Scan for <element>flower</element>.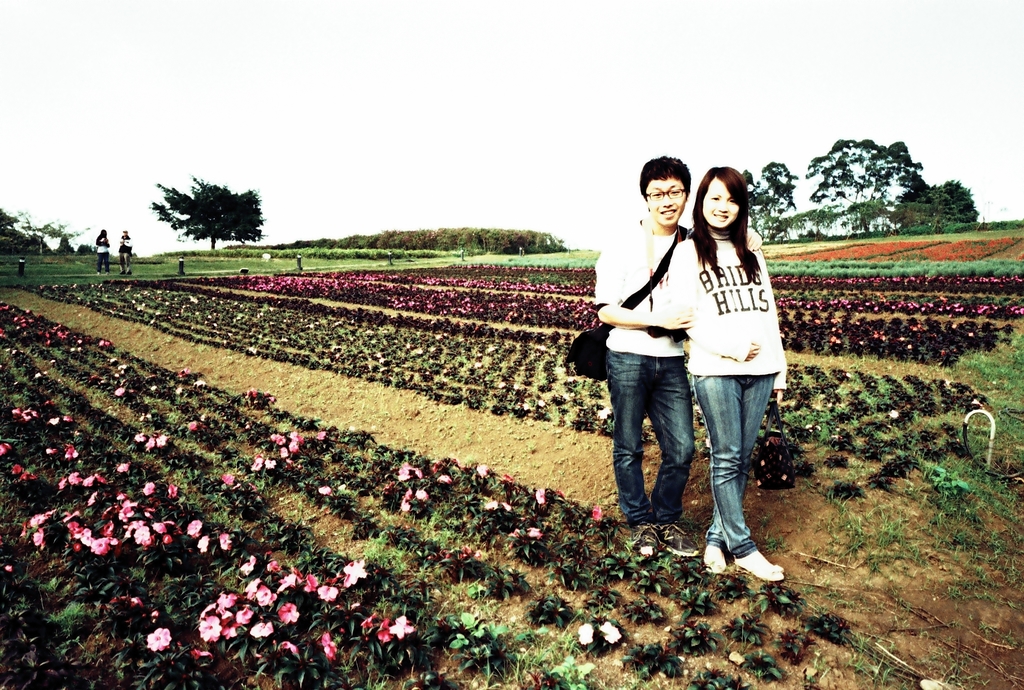
Scan result: (134,431,145,444).
